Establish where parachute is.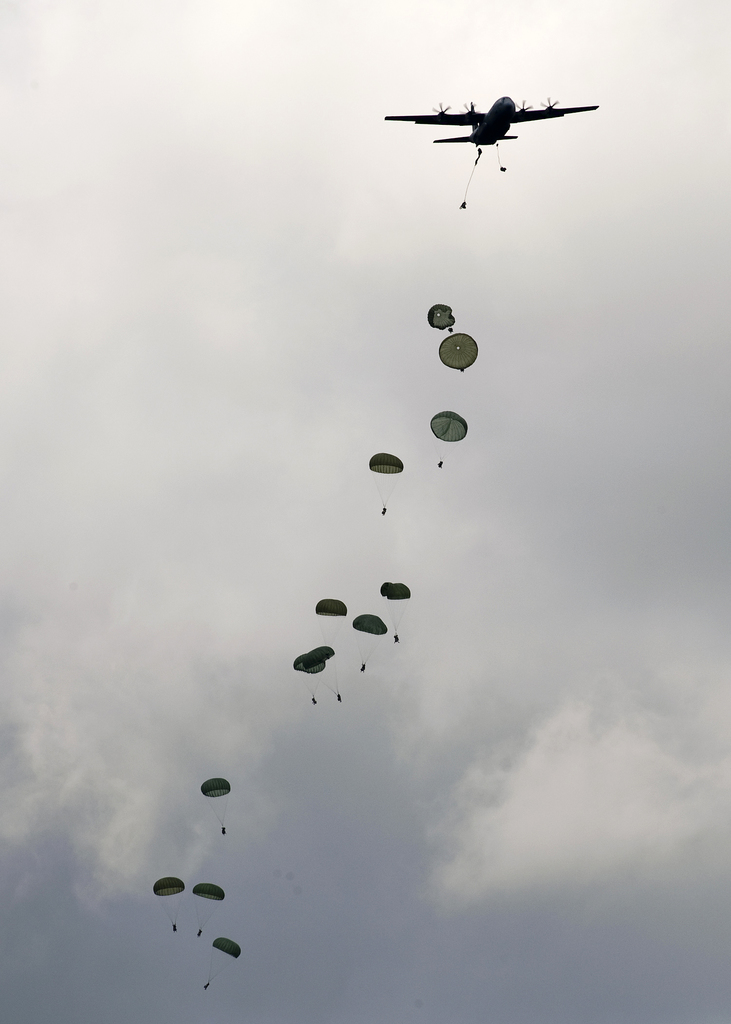
Established at 436, 332, 479, 373.
